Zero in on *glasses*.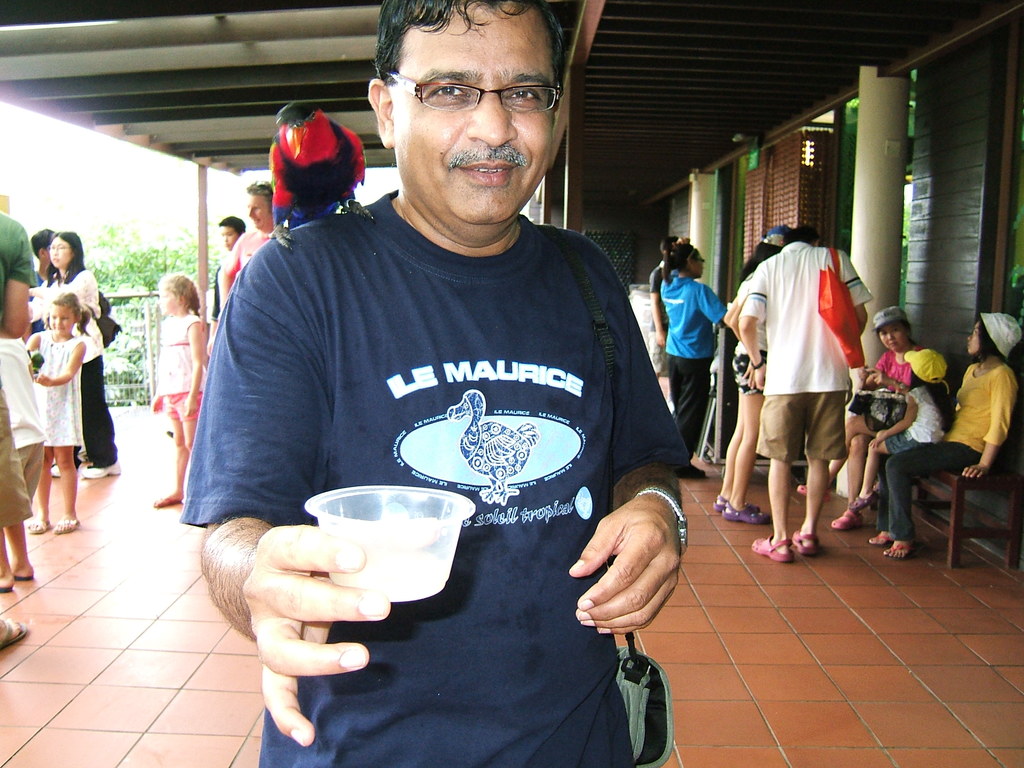
Zeroed in: (left=370, top=67, right=559, bottom=113).
